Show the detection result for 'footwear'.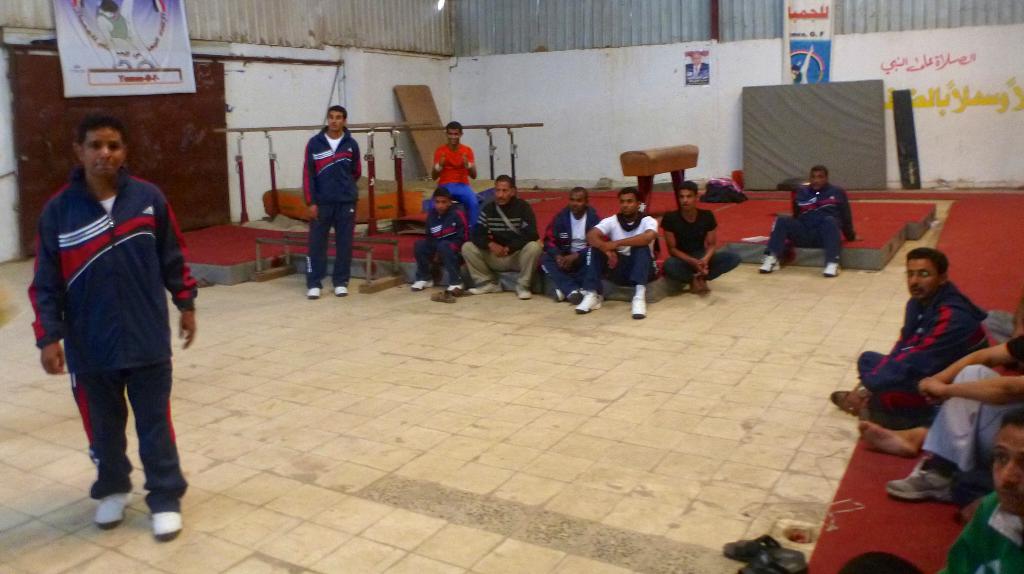
888 454 950 504.
